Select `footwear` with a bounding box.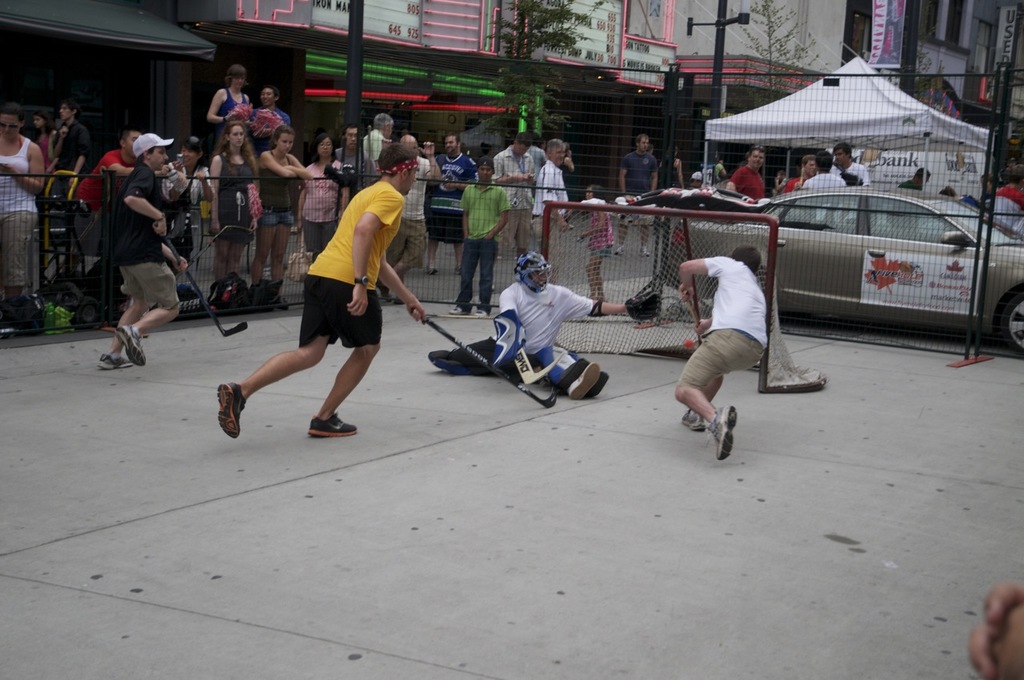
448,303,470,315.
